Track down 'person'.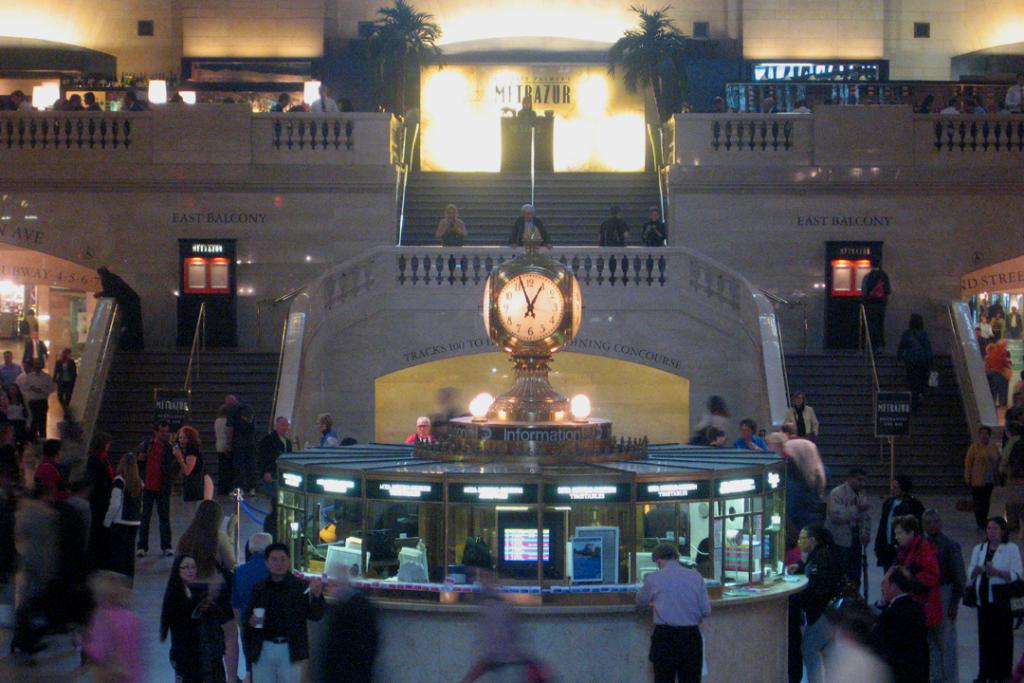
Tracked to [705, 425, 728, 447].
